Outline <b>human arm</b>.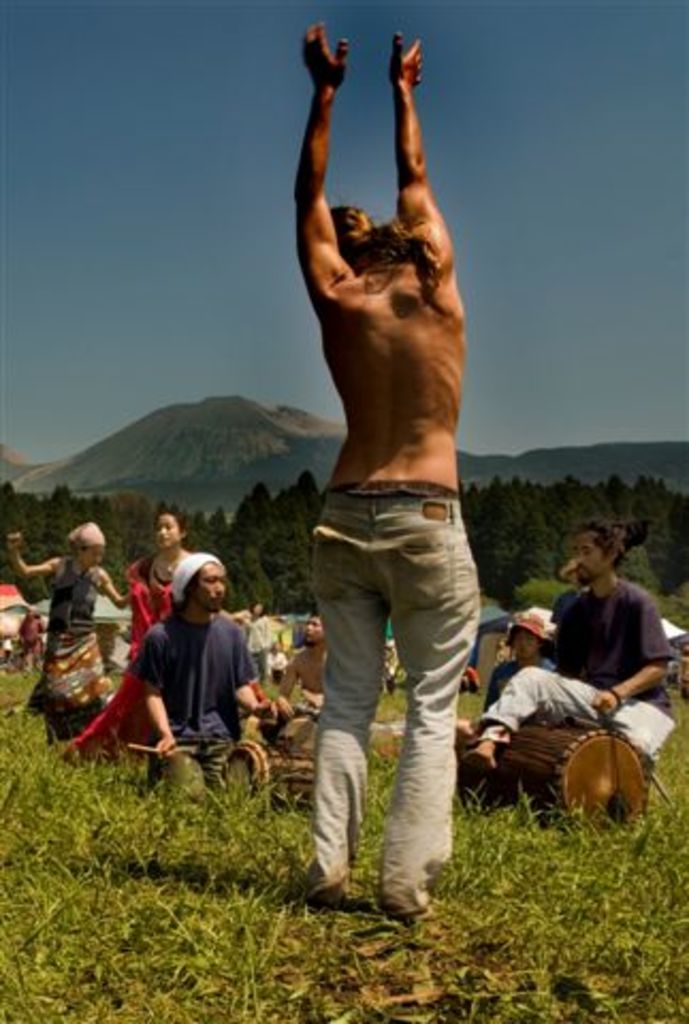
Outline: left=589, top=597, right=672, bottom=719.
